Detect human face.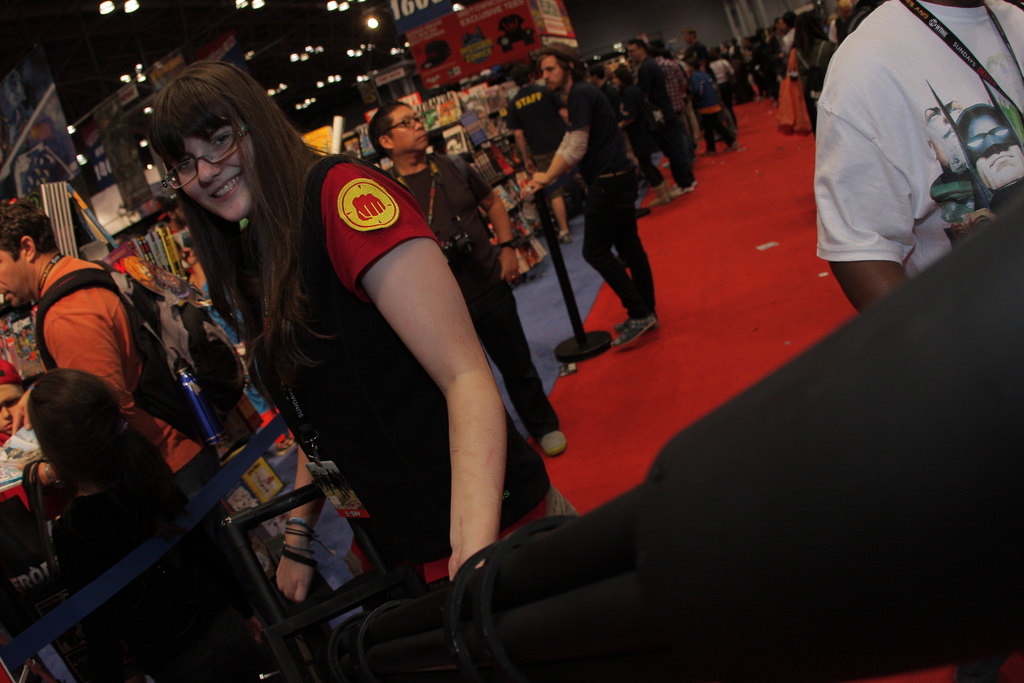
Detected at {"x1": 0, "y1": 246, "x2": 33, "y2": 306}.
